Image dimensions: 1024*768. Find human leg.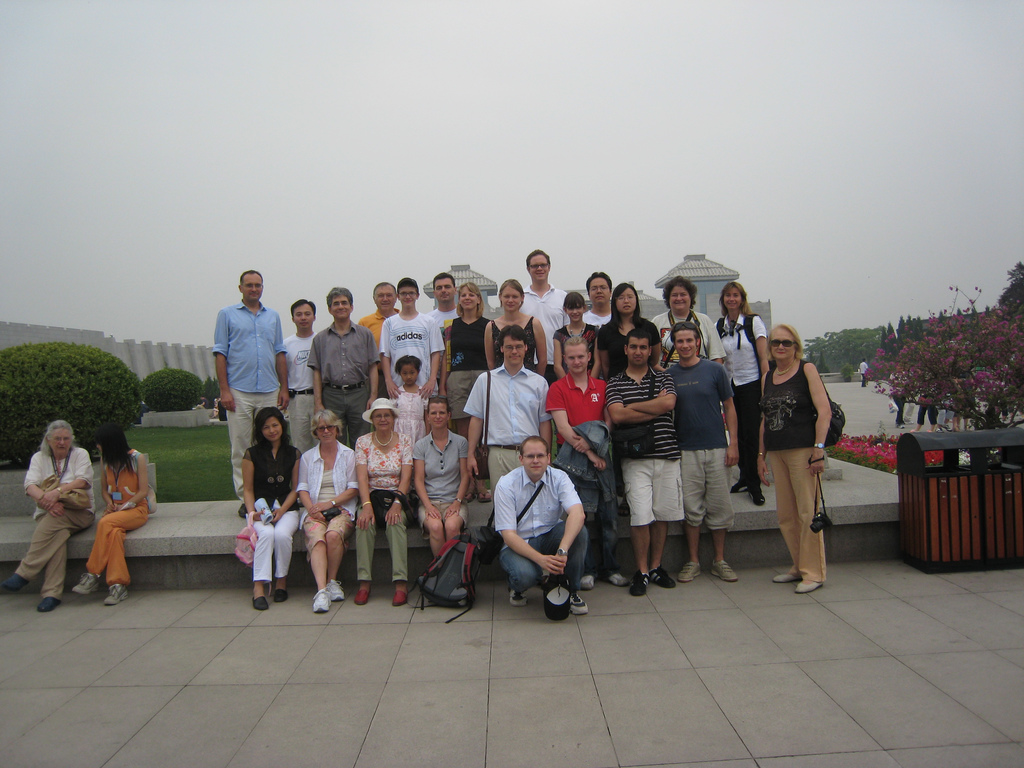
(x1=426, y1=518, x2=449, y2=555).
